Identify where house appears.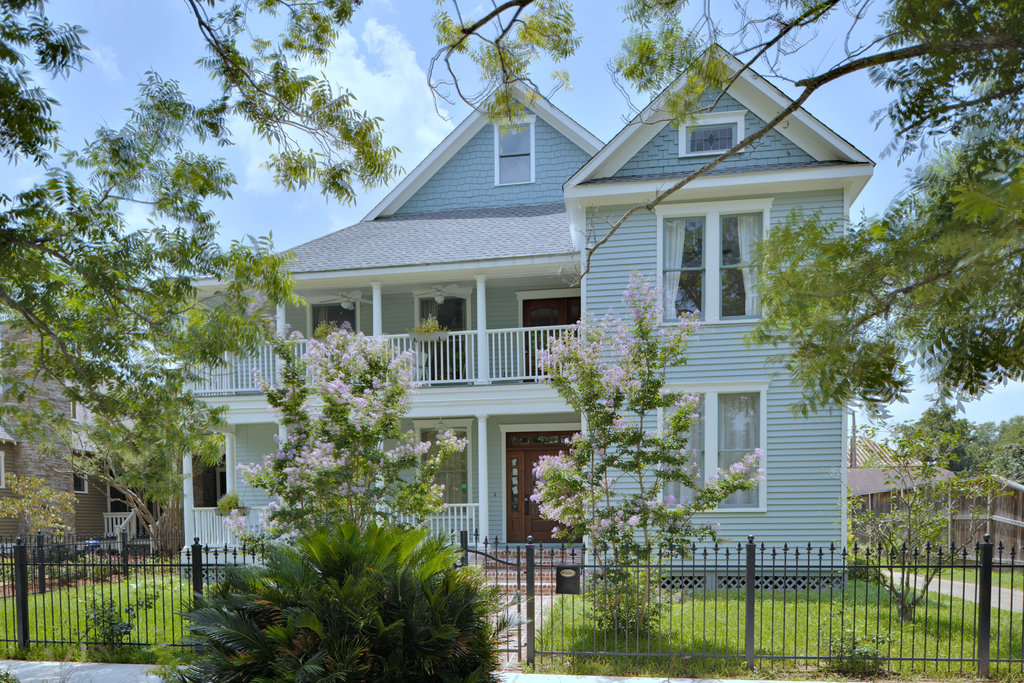
Appears at <box>845,426,1023,562</box>.
